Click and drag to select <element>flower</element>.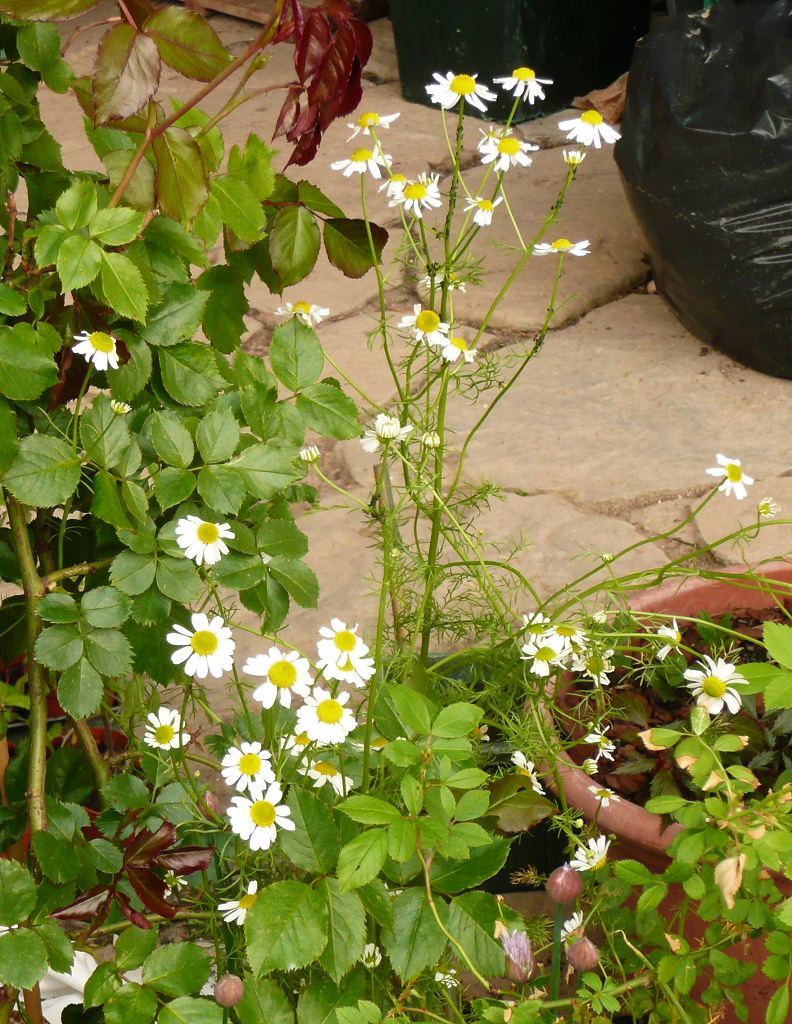
Selection: crop(706, 449, 755, 497).
